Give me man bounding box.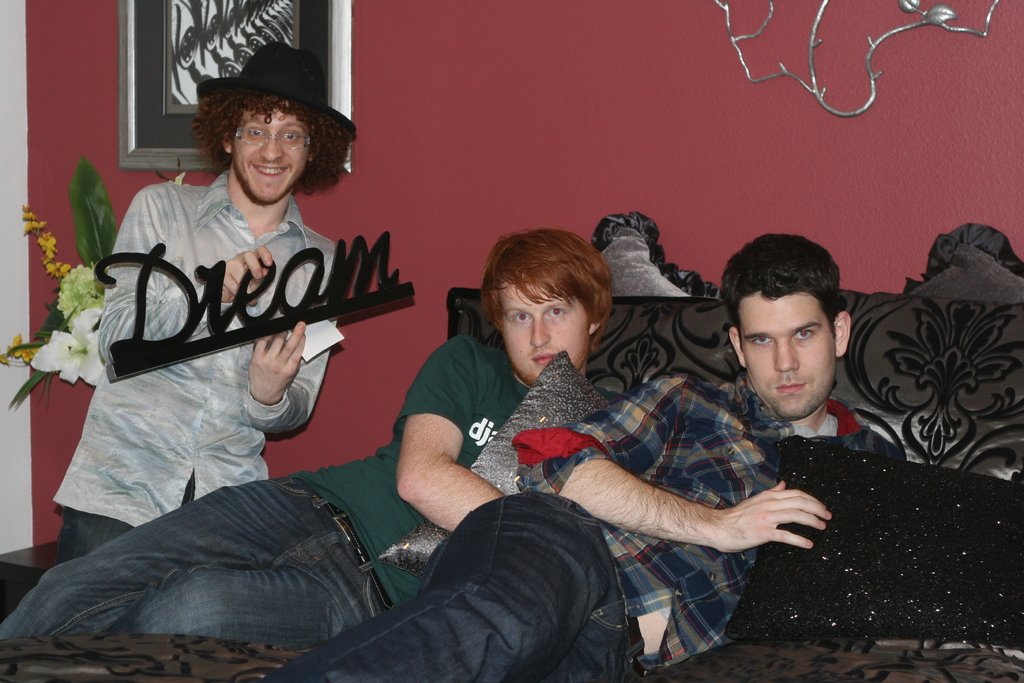
crop(55, 40, 349, 562).
